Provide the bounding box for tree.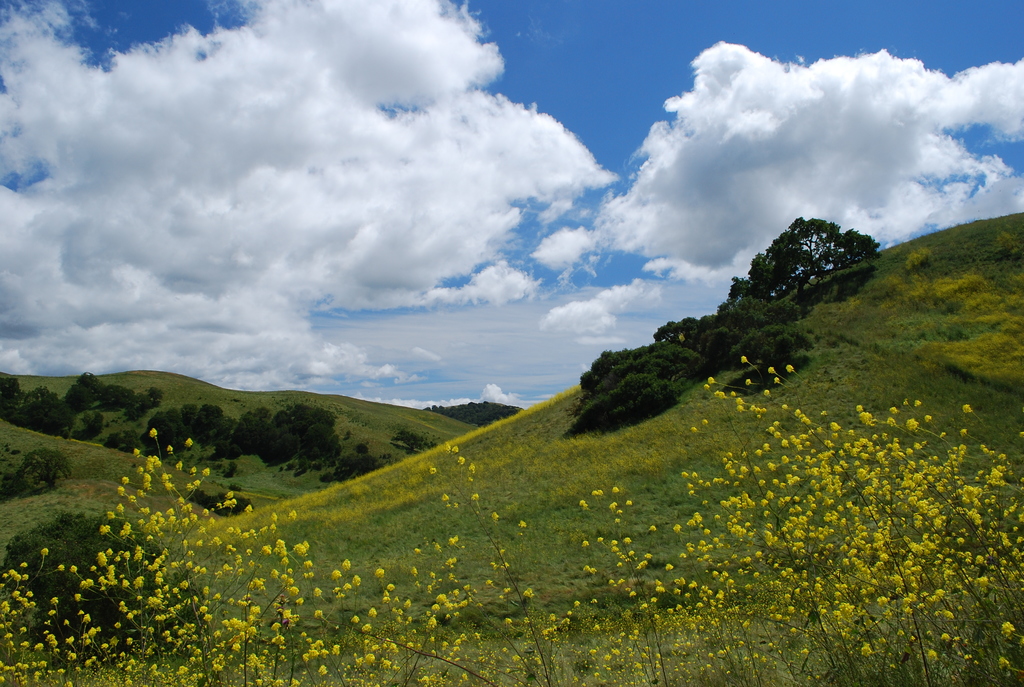
bbox=(145, 383, 166, 408).
